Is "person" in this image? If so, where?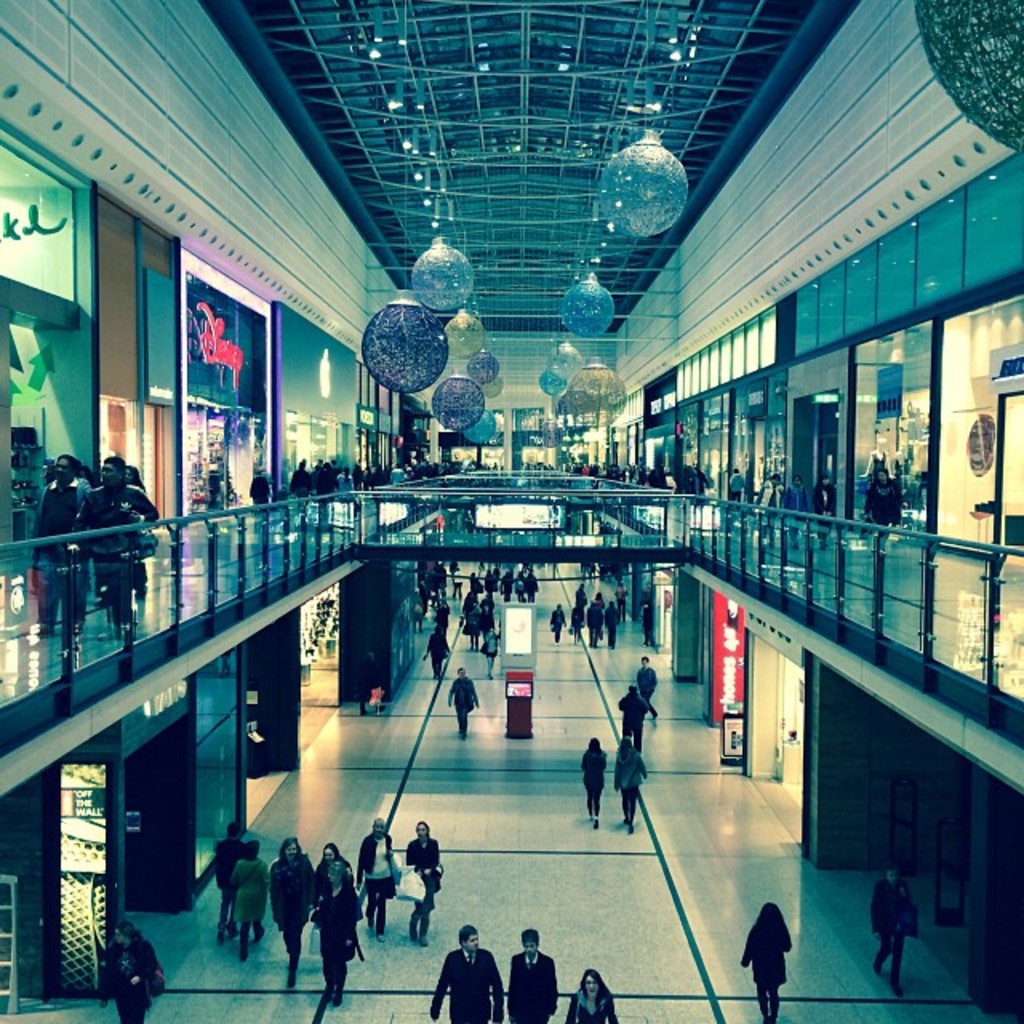
Yes, at [870, 862, 914, 997].
